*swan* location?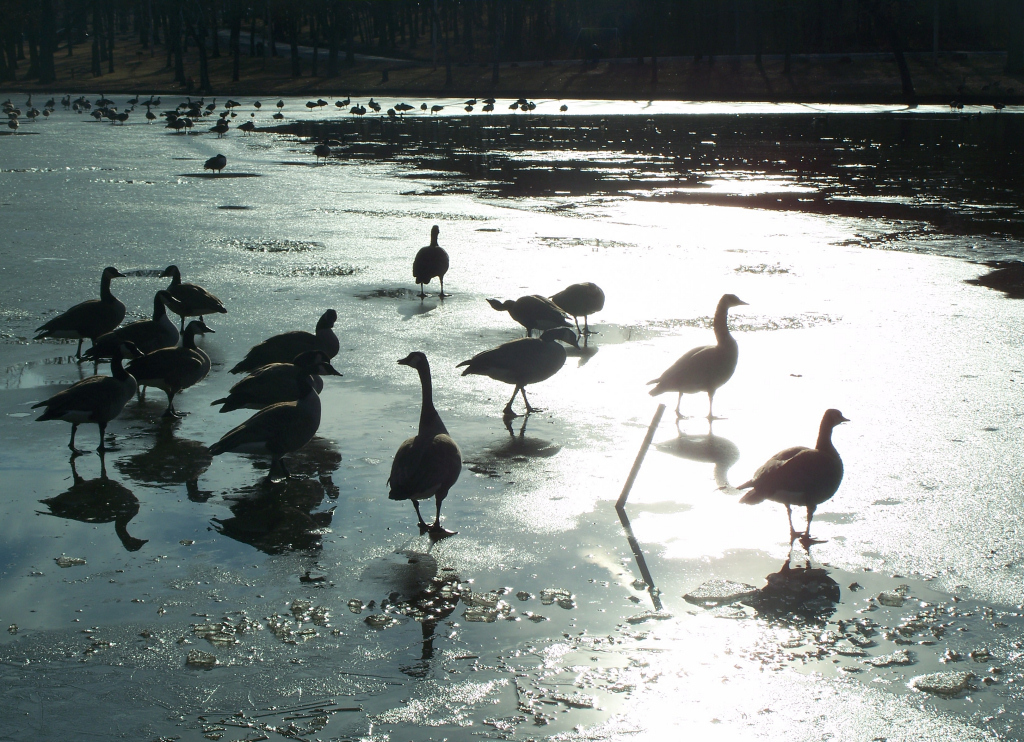
l=276, t=100, r=284, b=110
